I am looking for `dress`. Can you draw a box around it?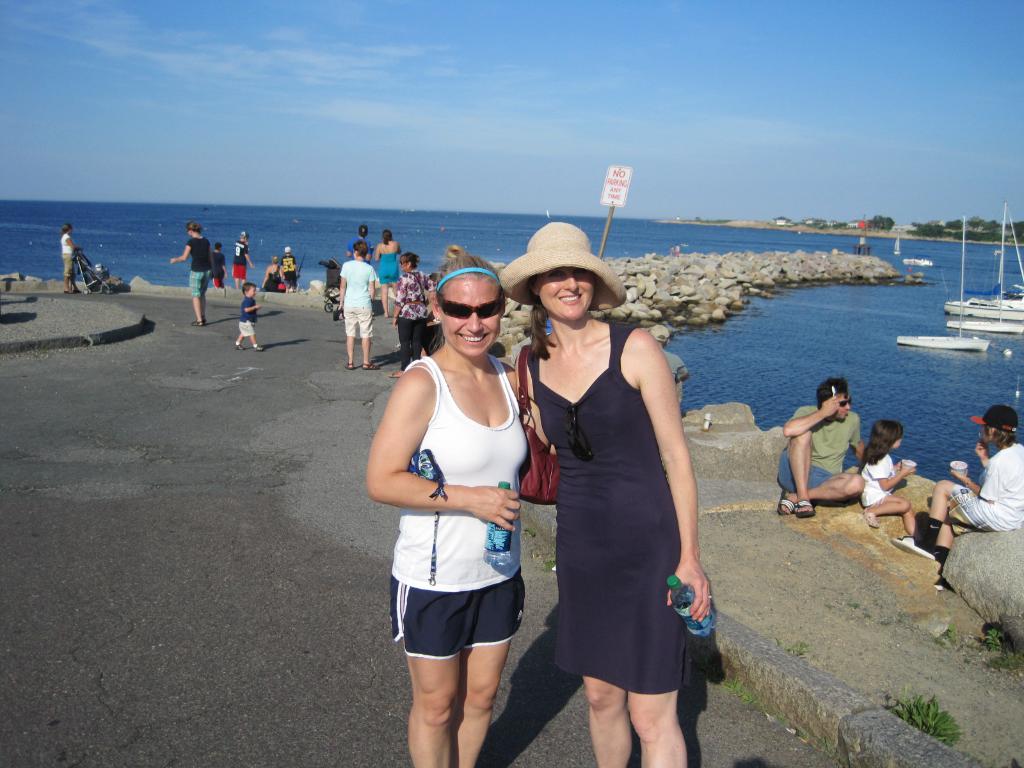
Sure, the bounding box is (380, 252, 397, 285).
